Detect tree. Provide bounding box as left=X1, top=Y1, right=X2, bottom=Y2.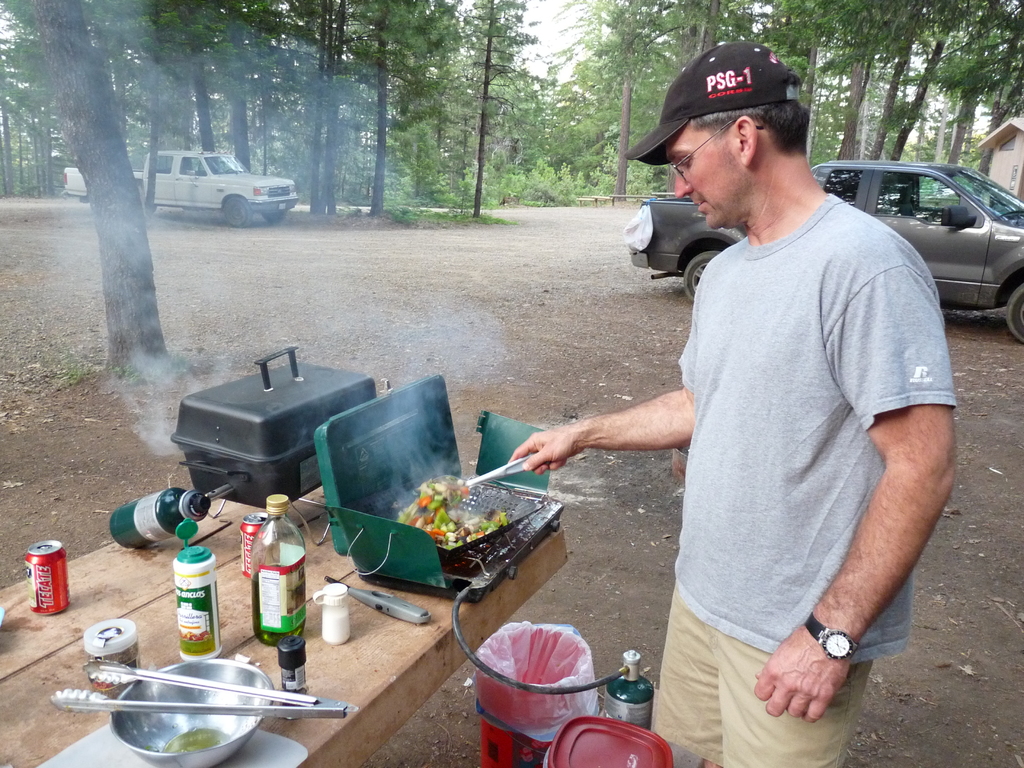
left=568, top=0, right=673, bottom=204.
